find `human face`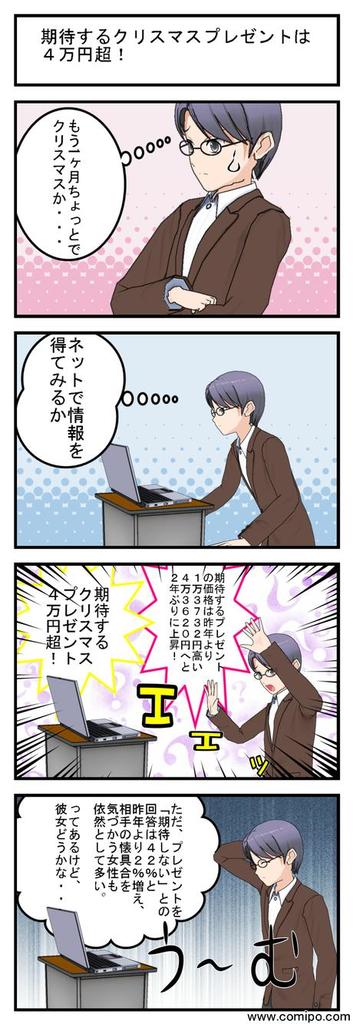
x1=184, y1=111, x2=254, y2=192
